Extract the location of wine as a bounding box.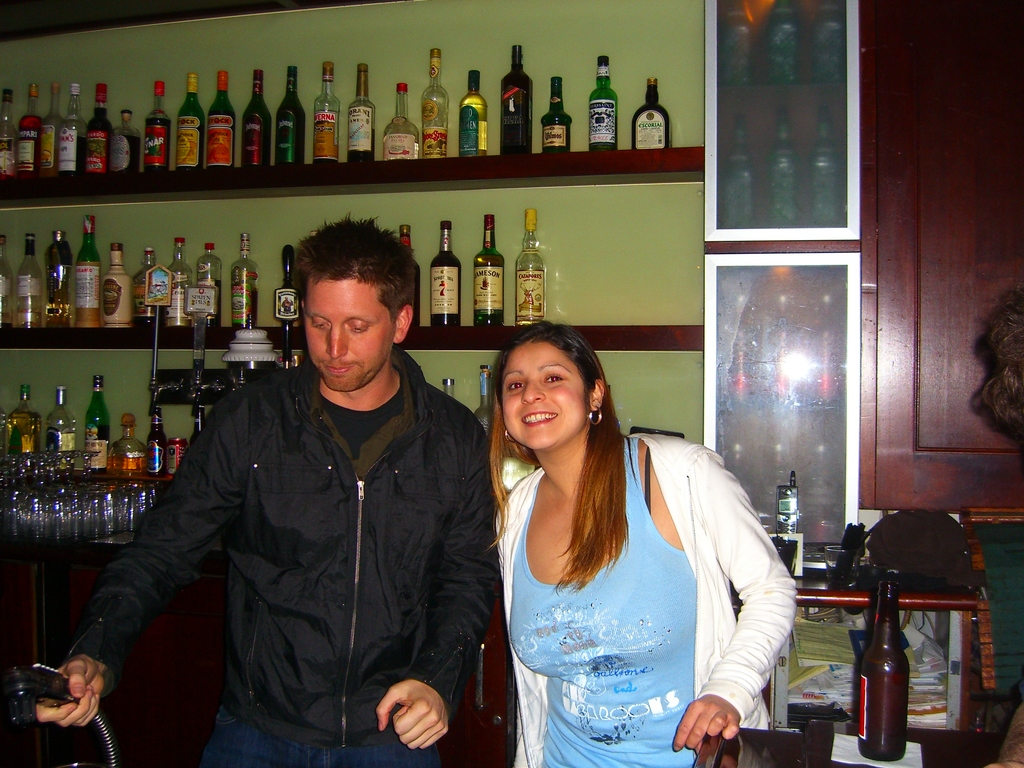
l=138, t=247, r=161, b=324.
